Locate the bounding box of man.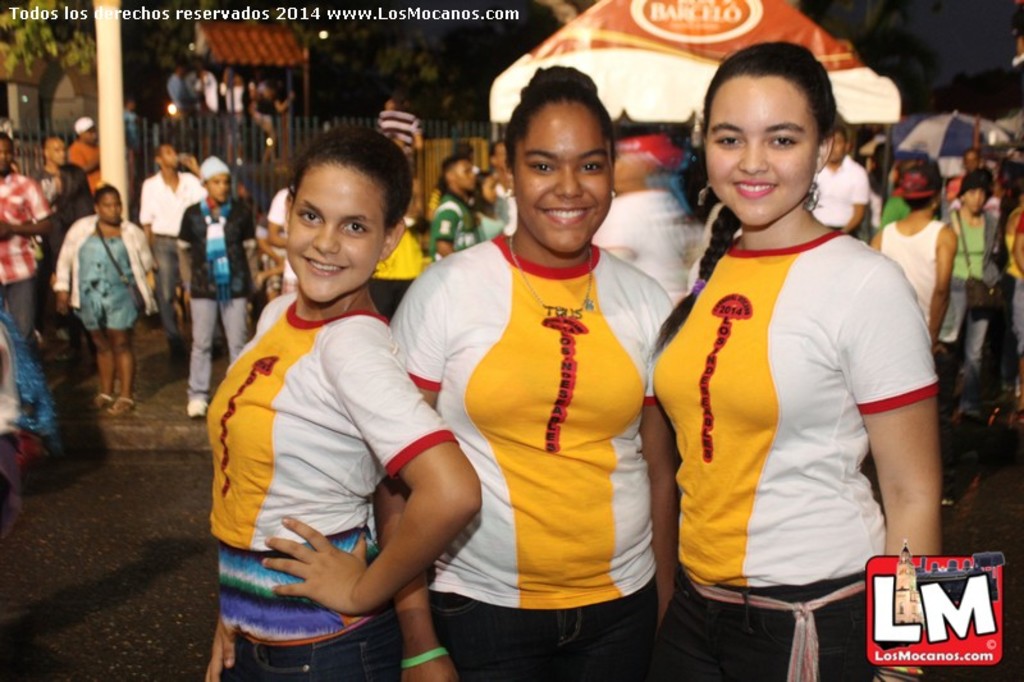
Bounding box: [174, 154, 259, 416].
